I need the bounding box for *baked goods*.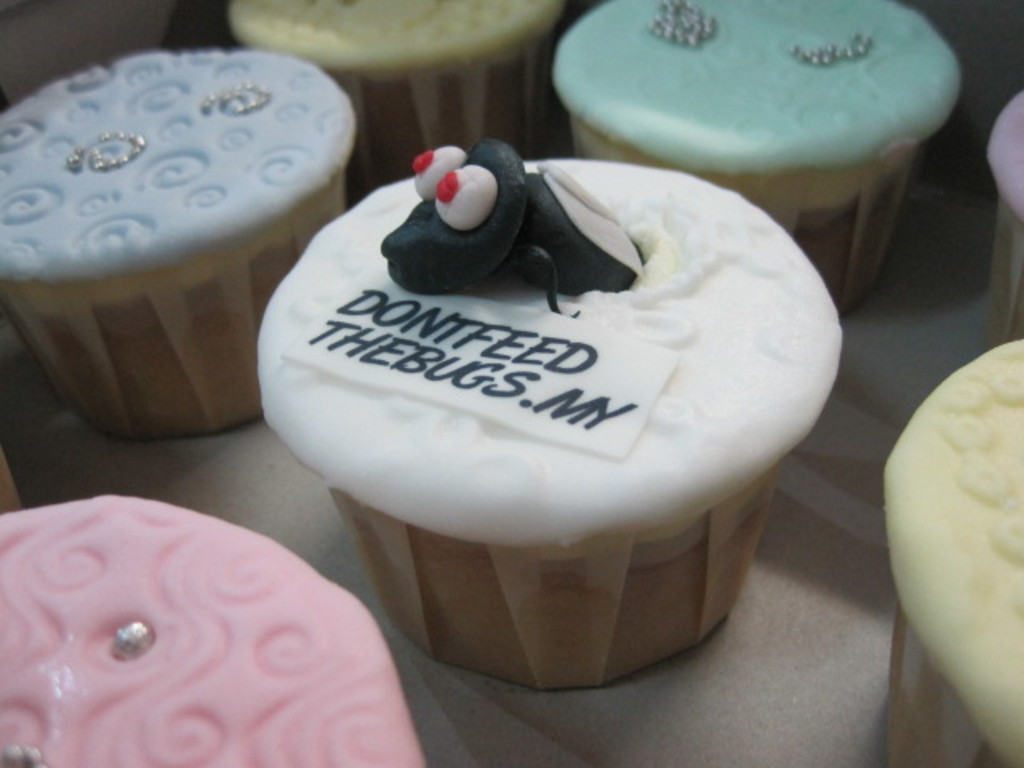
Here it is: 253,150,842,688.
